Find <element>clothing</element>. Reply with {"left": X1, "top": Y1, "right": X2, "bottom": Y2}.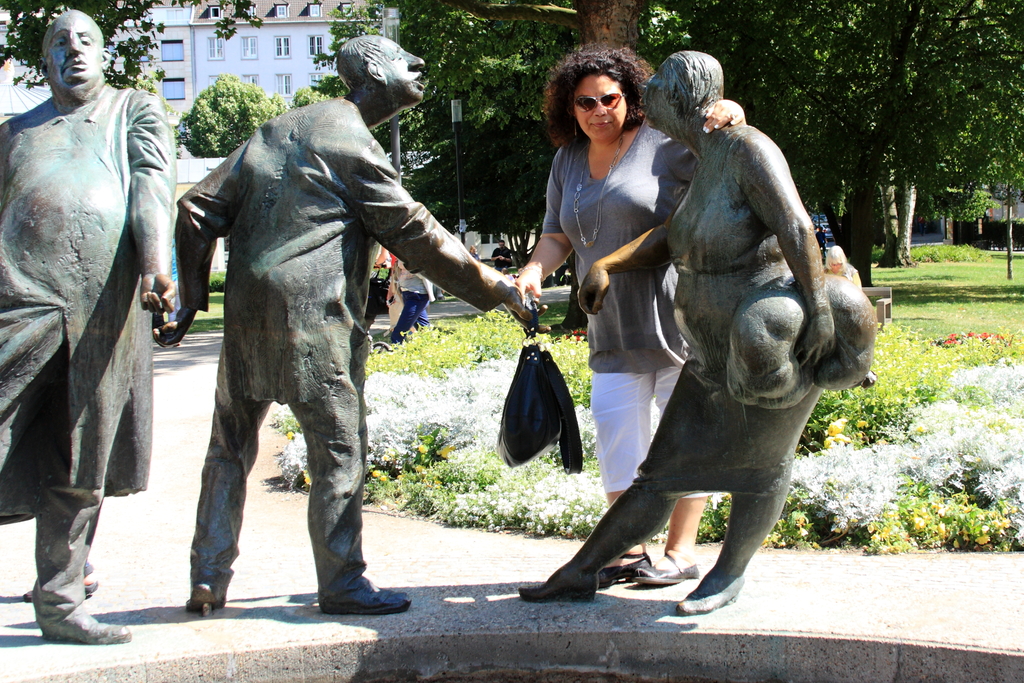
{"left": 10, "top": 19, "right": 170, "bottom": 621}.
